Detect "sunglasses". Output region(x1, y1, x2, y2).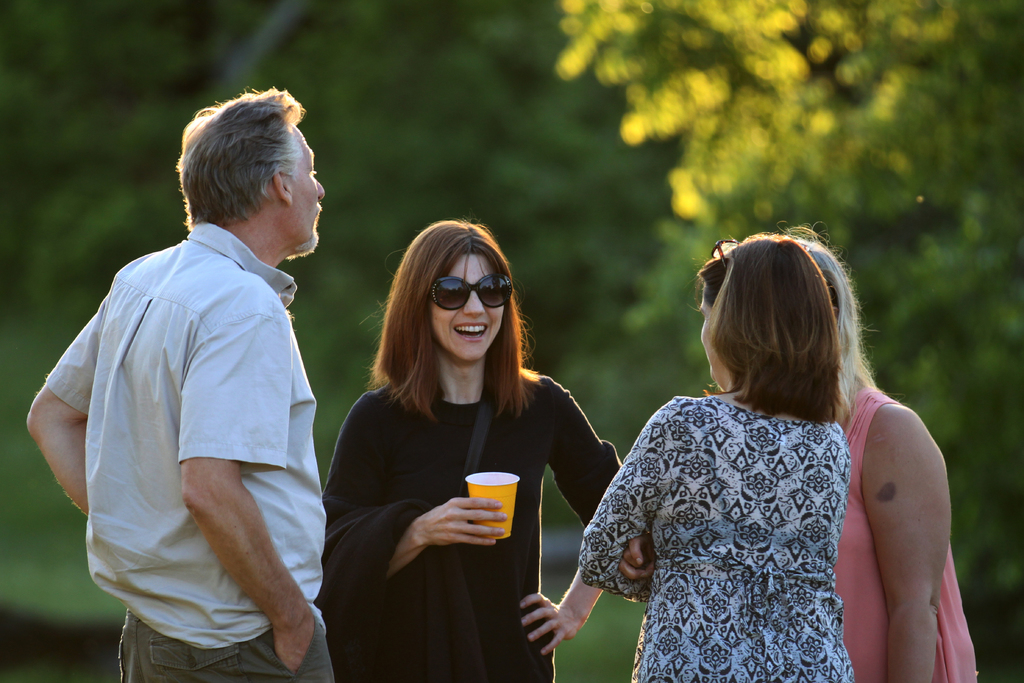
region(433, 268, 513, 310).
